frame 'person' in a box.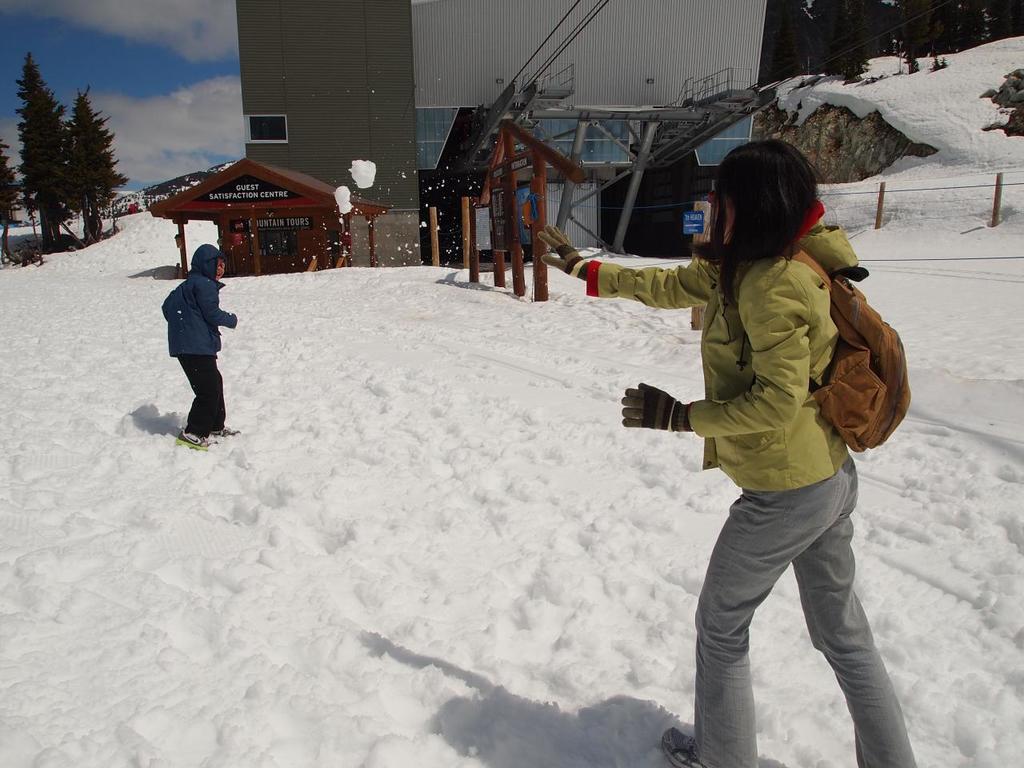
bbox(540, 134, 914, 767).
